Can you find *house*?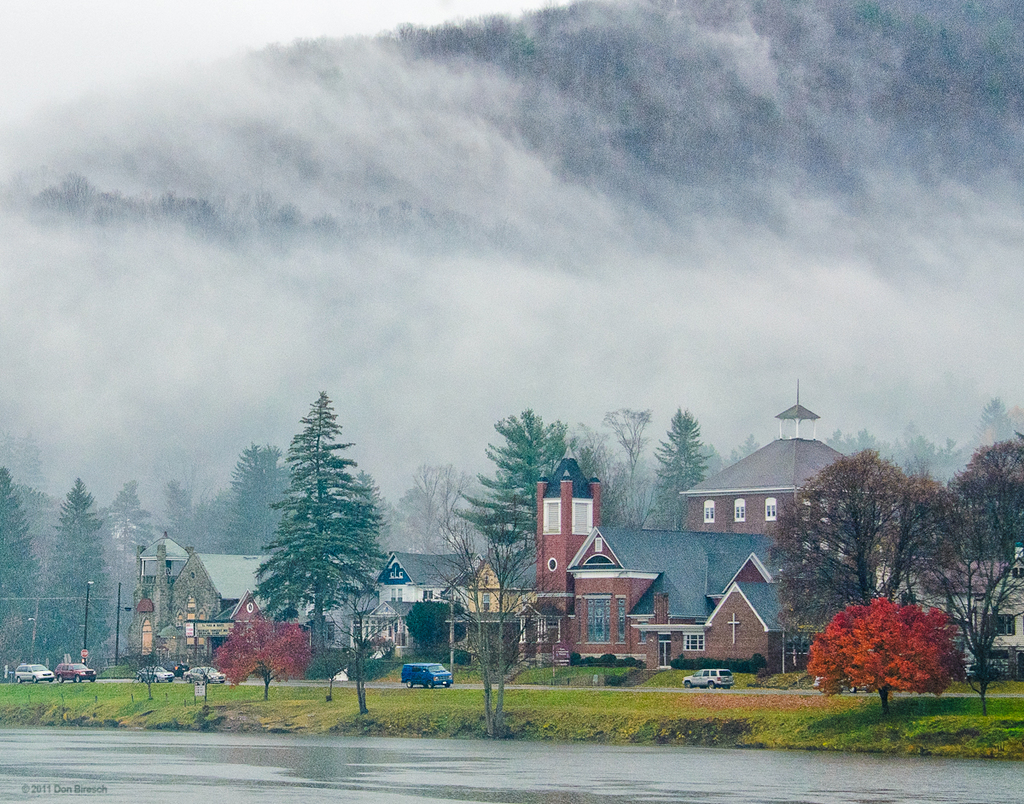
Yes, bounding box: BBox(184, 546, 283, 673).
